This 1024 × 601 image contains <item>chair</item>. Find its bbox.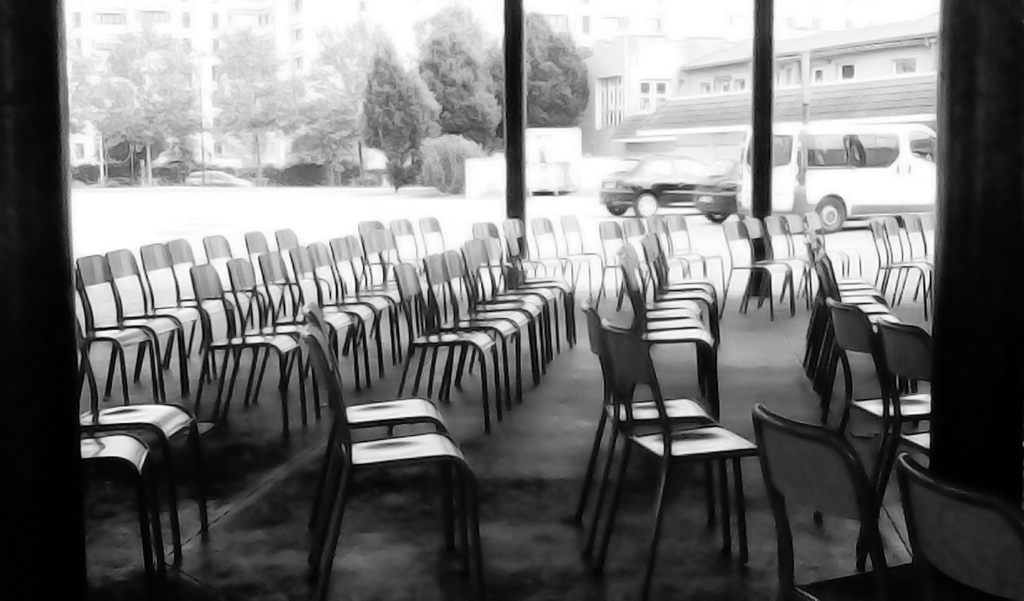
302, 324, 480, 600.
